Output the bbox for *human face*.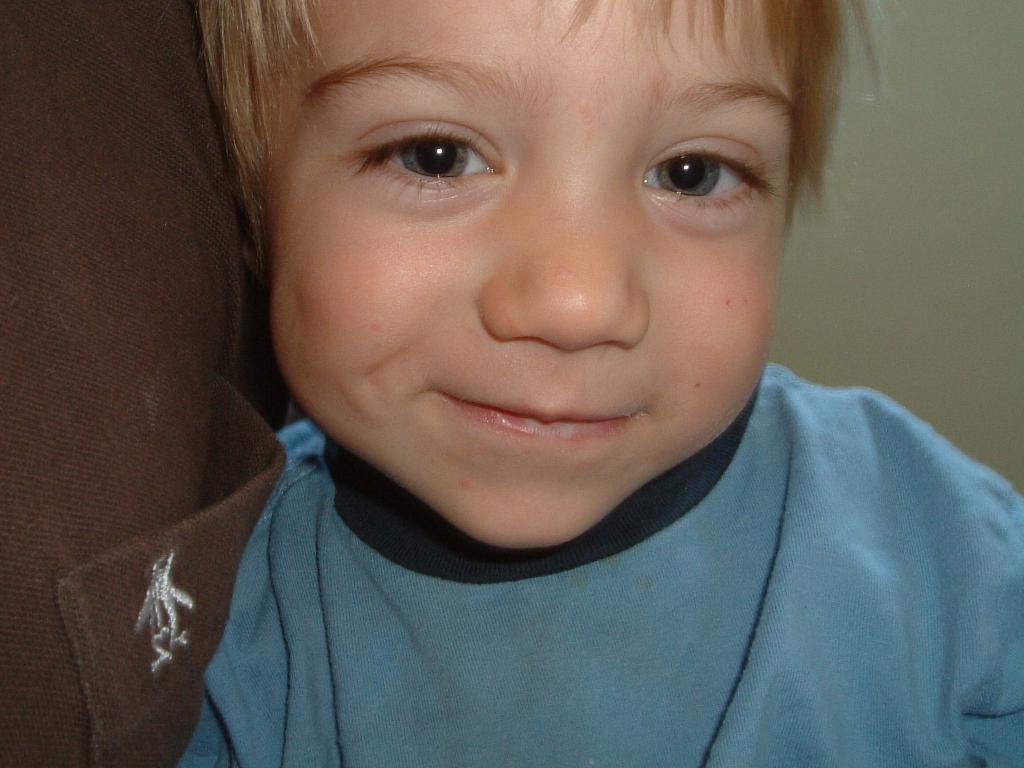
left=280, top=4, right=765, bottom=554.
